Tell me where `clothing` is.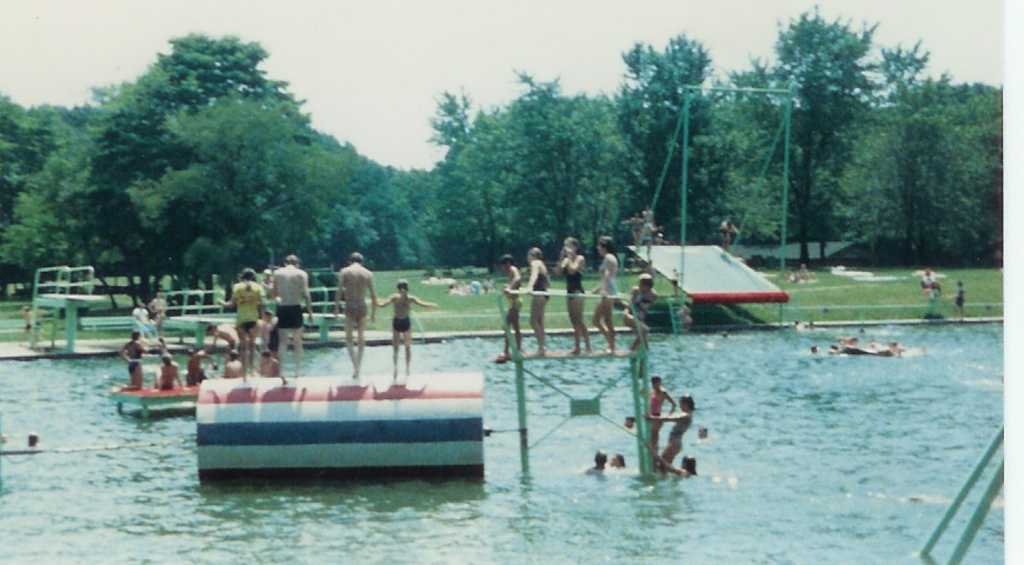
`clothing` is at box(277, 303, 300, 327).
